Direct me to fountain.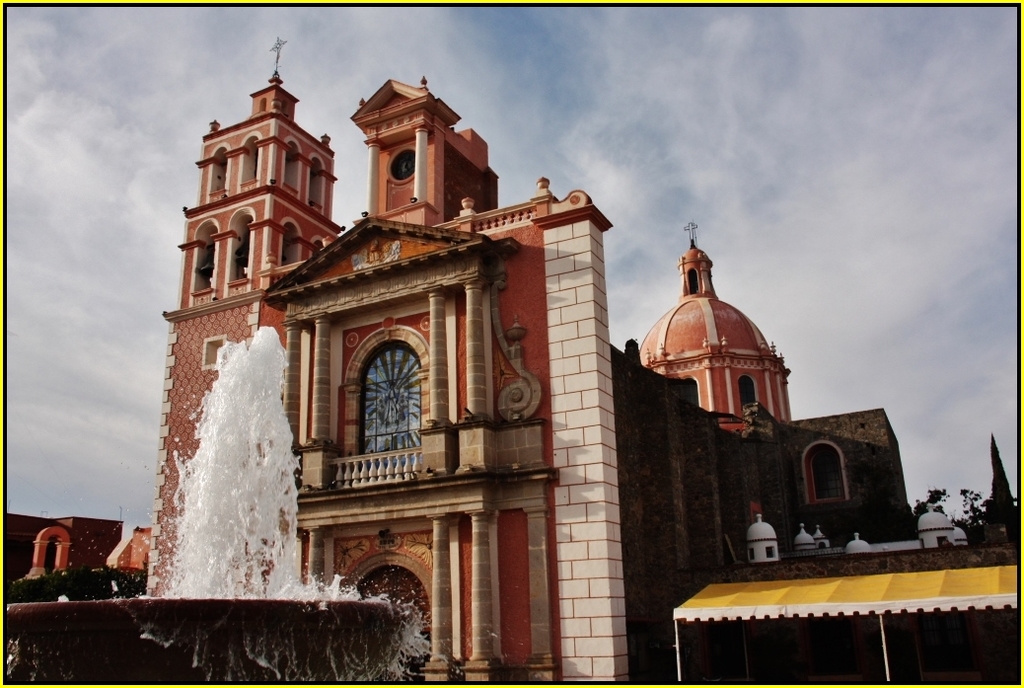
Direction: l=67, t=308, r=396, b=649.
